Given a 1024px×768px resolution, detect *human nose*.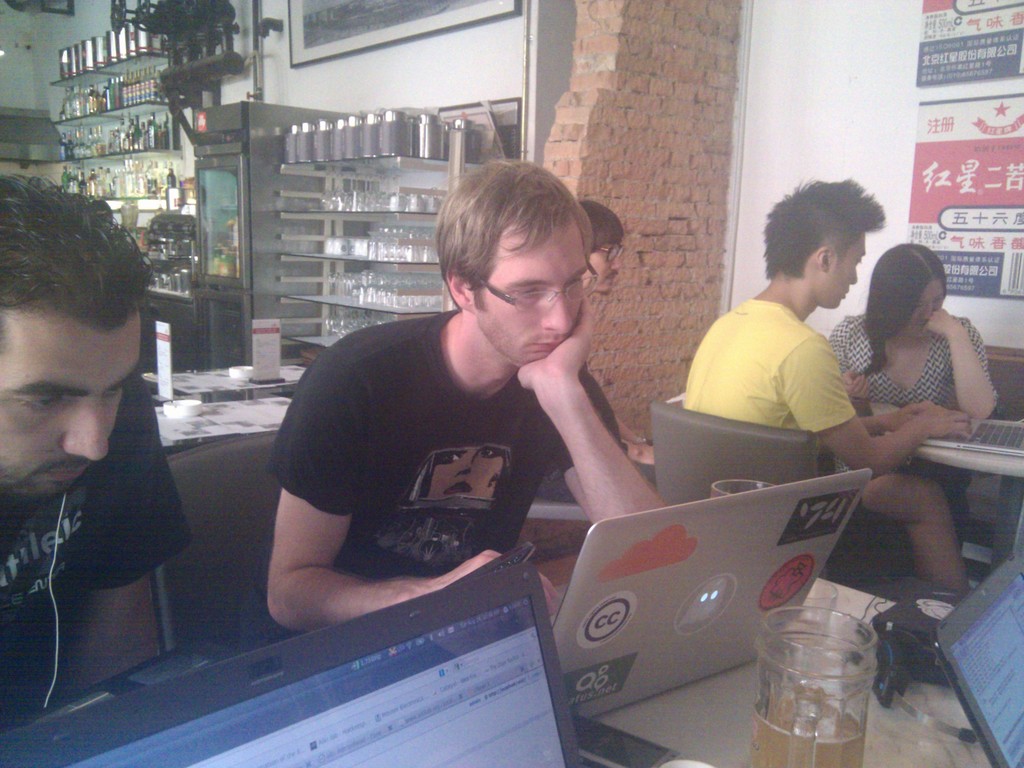
<region>609, 257, 623, 271</region>.
